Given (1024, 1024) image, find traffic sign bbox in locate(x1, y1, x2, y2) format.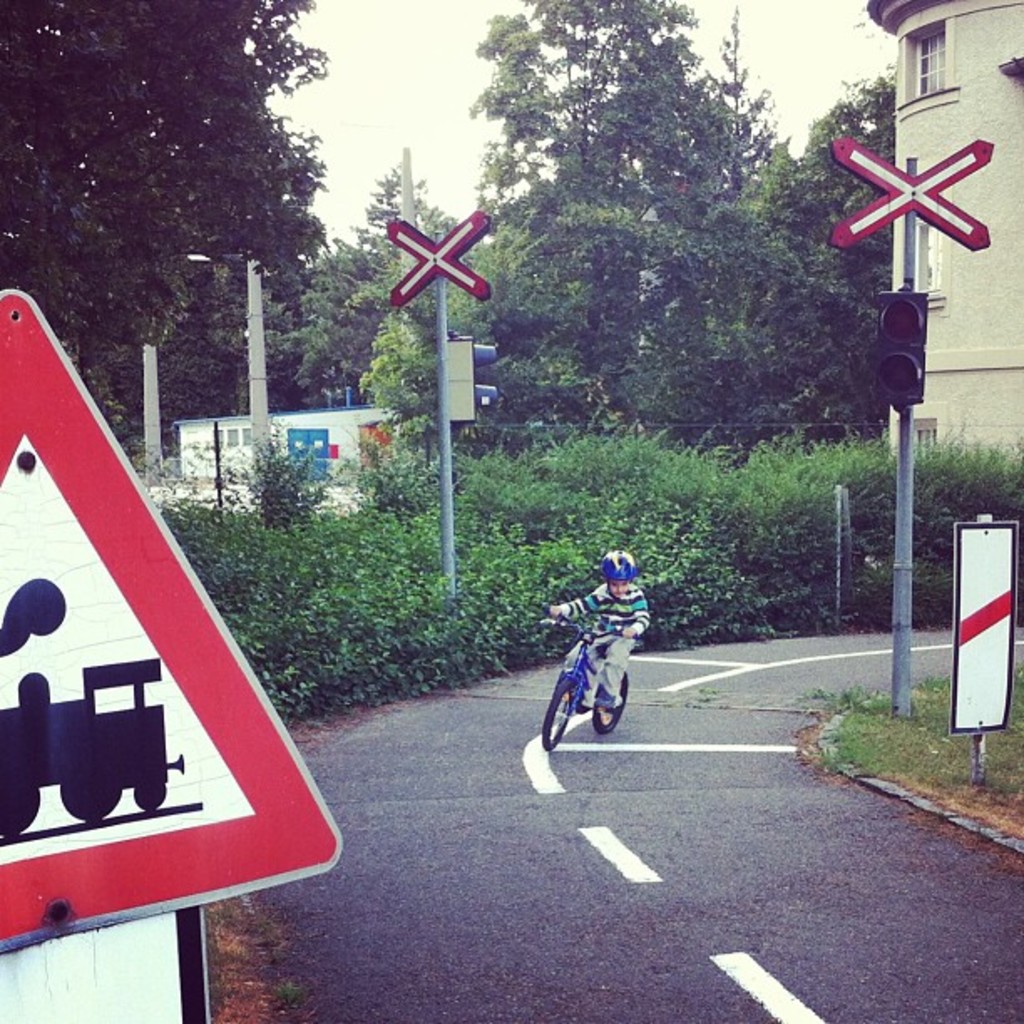
locate(438, 345, 500, 420).
